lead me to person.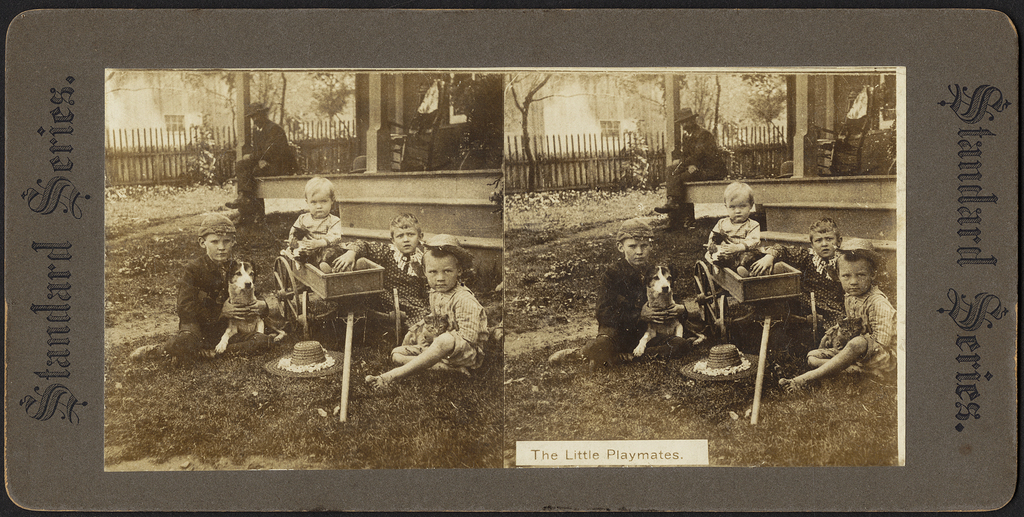
Lead to [left=158, top=215, right=285, bottom=356].
